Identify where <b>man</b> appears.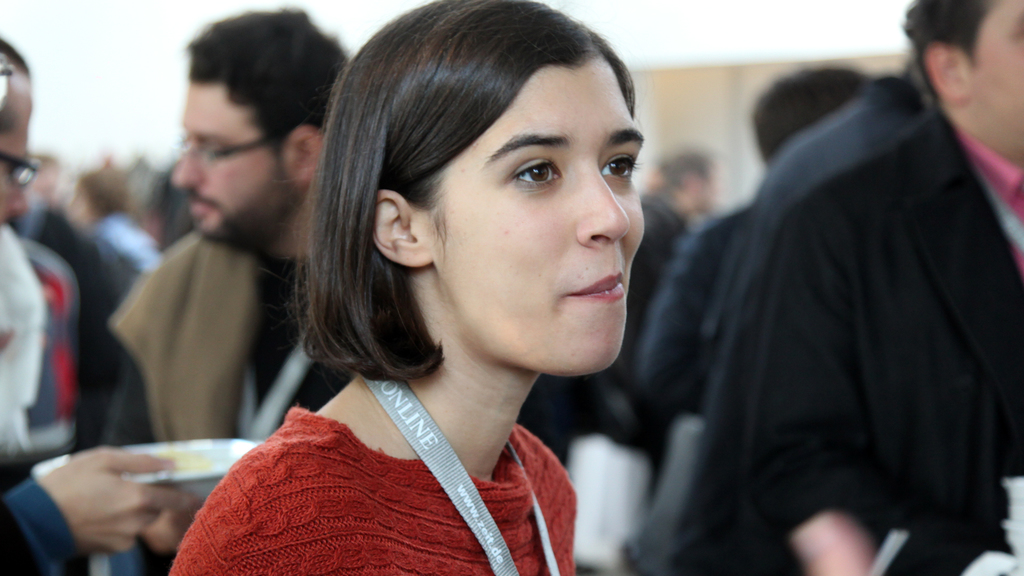
Appears at locate(653, 0, 1023, 575).
